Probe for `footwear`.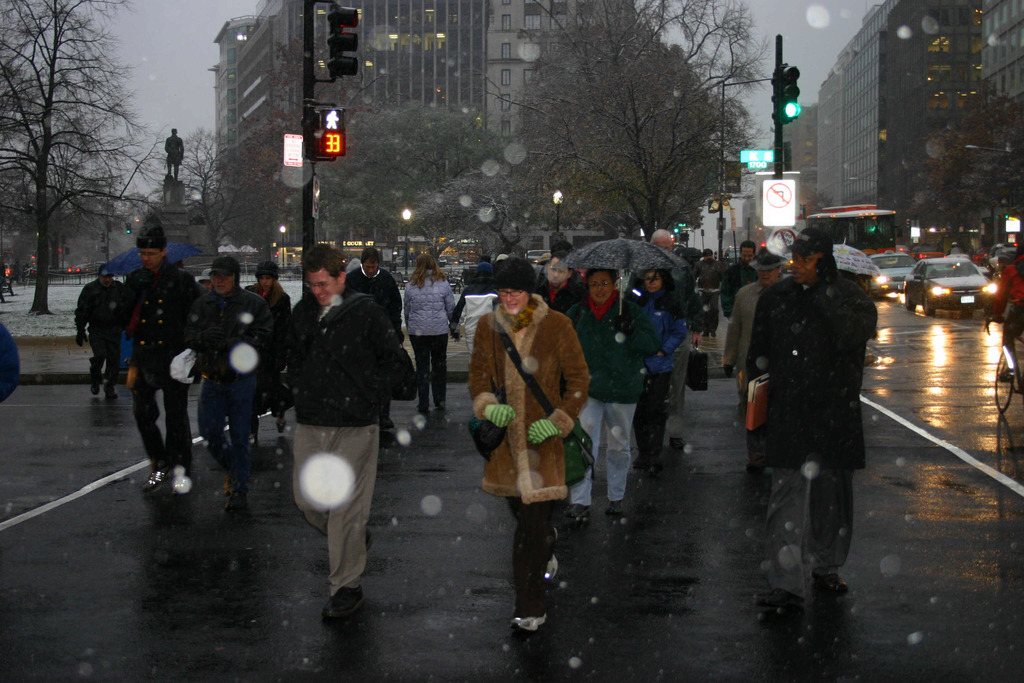
Probe result: [541,525,564,586].
